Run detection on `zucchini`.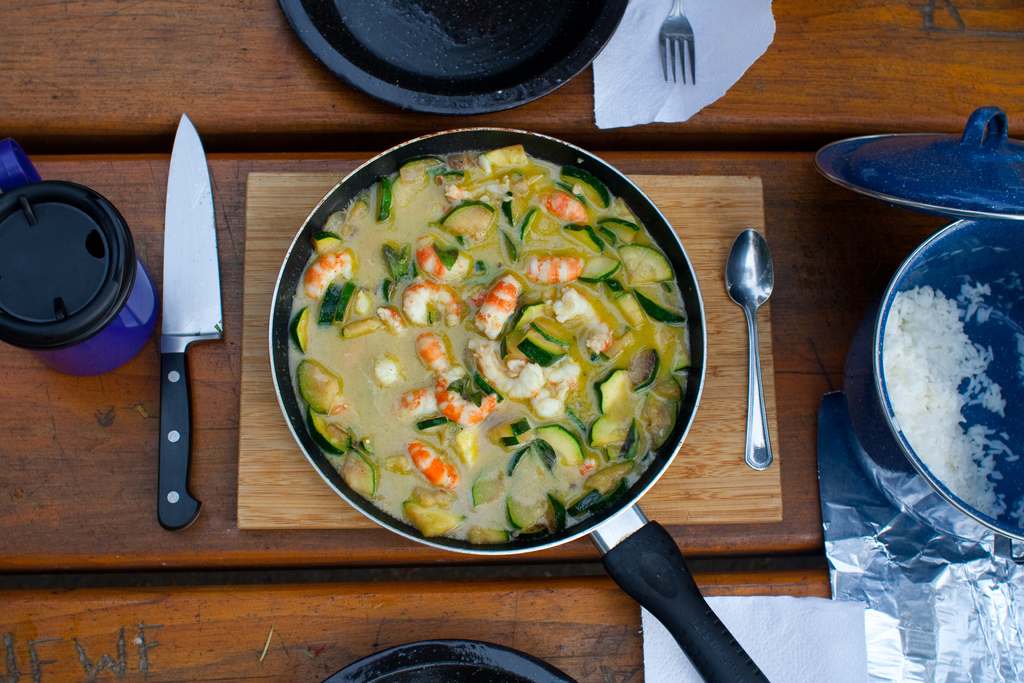
Result: [435,199,504,242].
